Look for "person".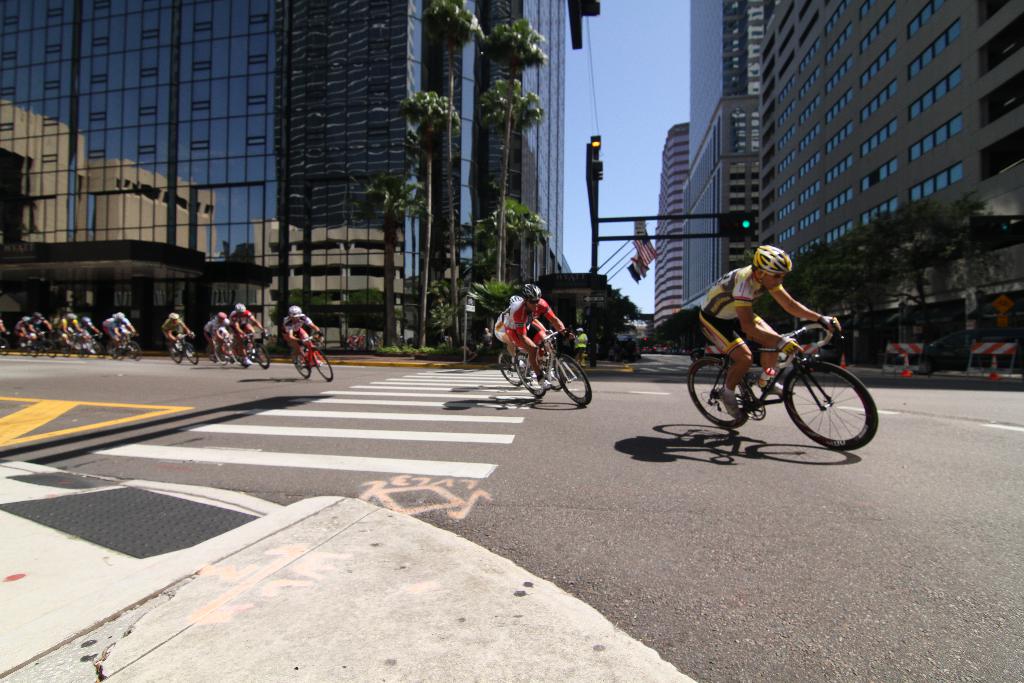
Found: [left=204, top=311, right=227, bottom=344].
